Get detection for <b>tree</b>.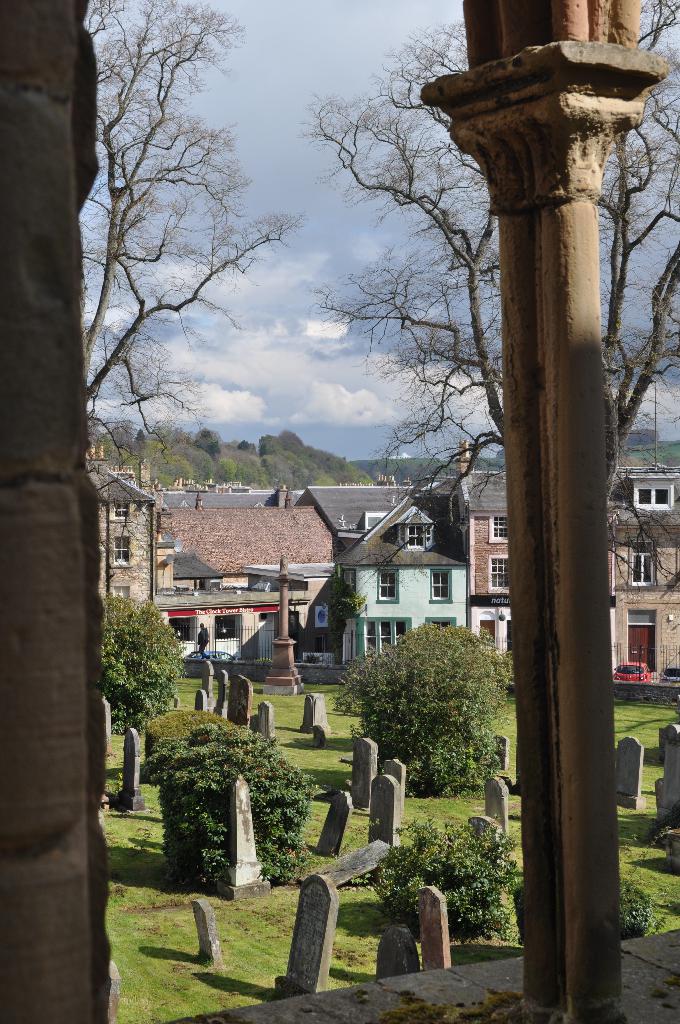
Detection: x1=293 y1=0 x2=679 y2=615.
